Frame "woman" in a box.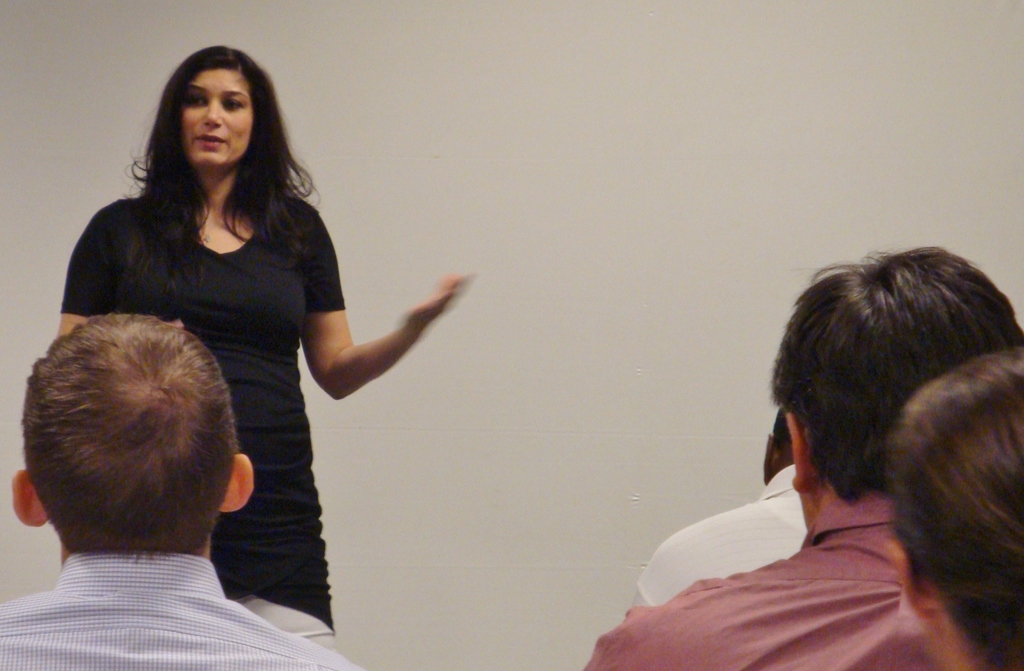
Rect(46, 55, 465, 645).
